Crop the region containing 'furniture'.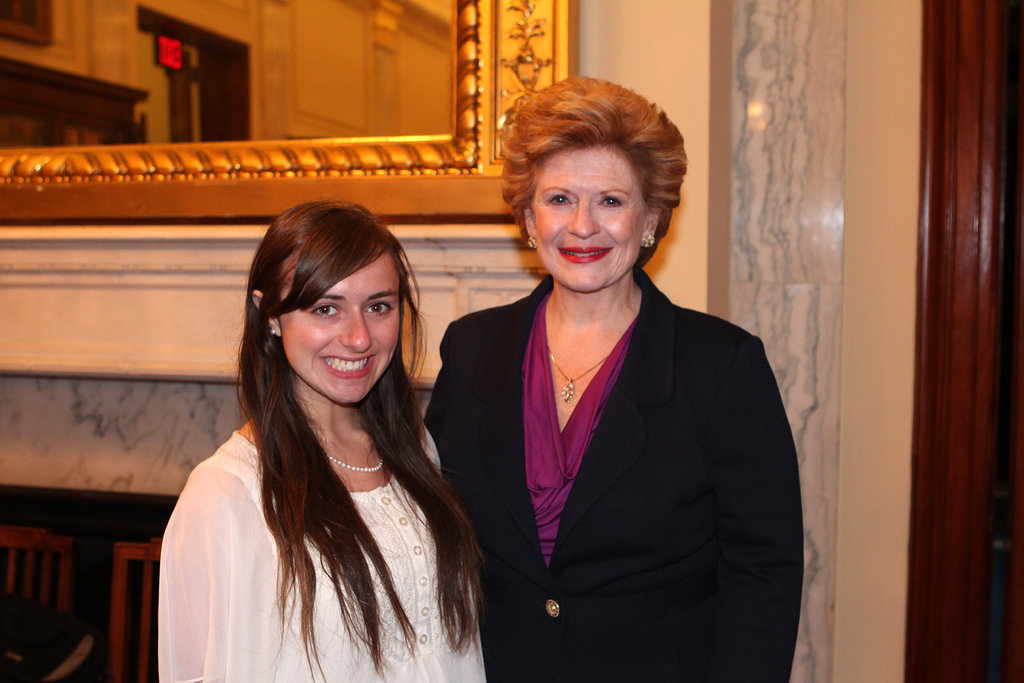
Crop region: x1=0 y1=527 x2=90 y2=682.
